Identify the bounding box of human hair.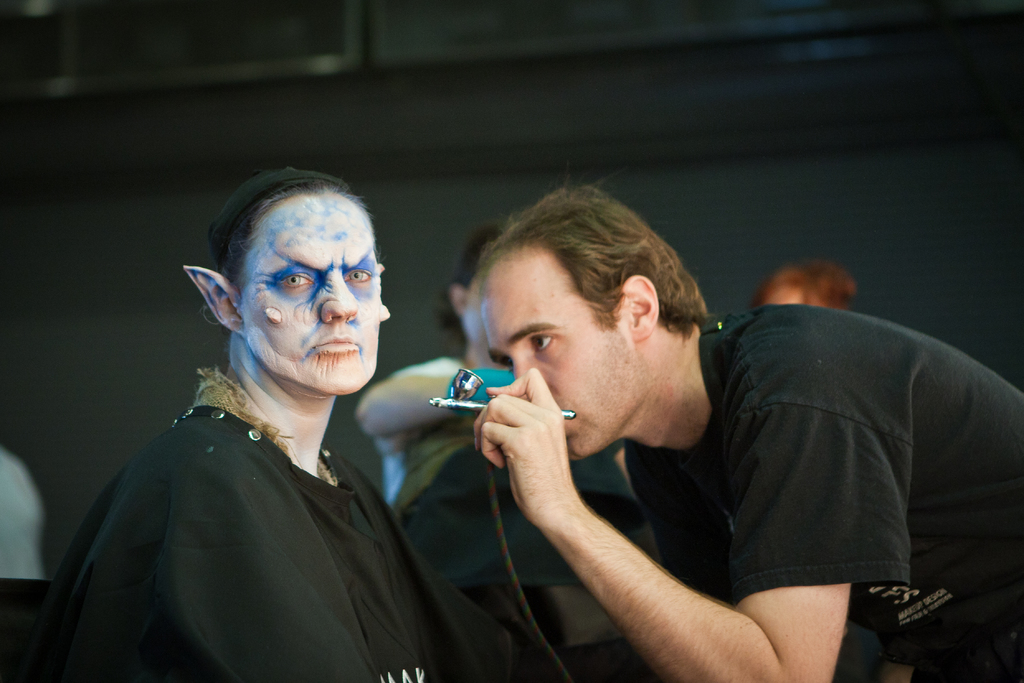
{"x1": 484, "y1": 192, "x2": 706, "y2": 377}.
